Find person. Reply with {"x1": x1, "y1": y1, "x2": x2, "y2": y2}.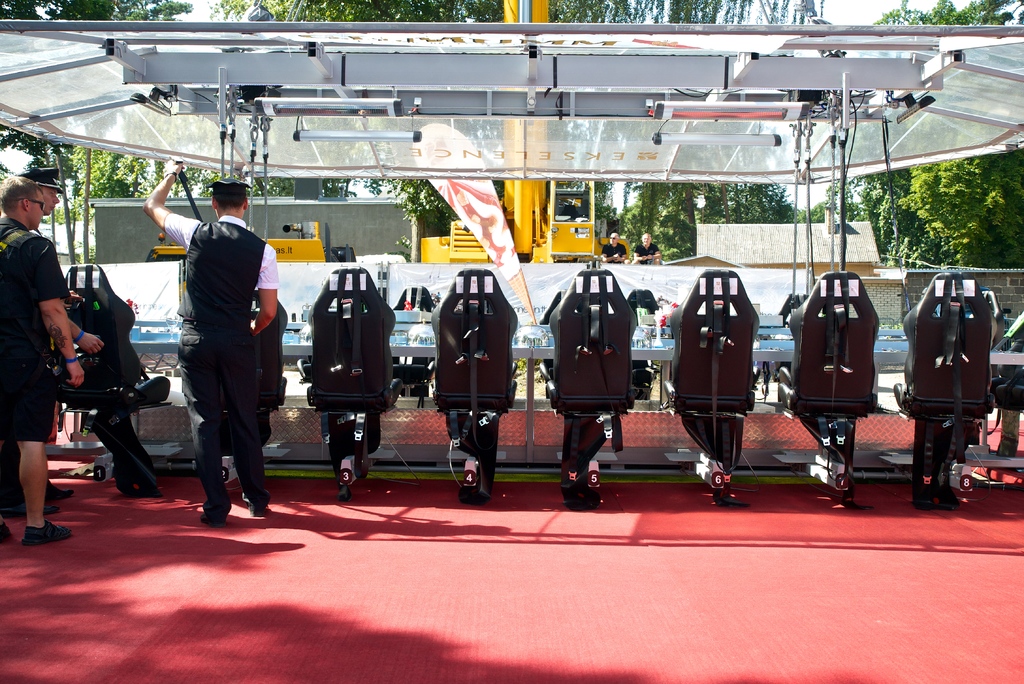
{"x1": 15, "y1": 165, "x2": 108, "y2": 510}.
